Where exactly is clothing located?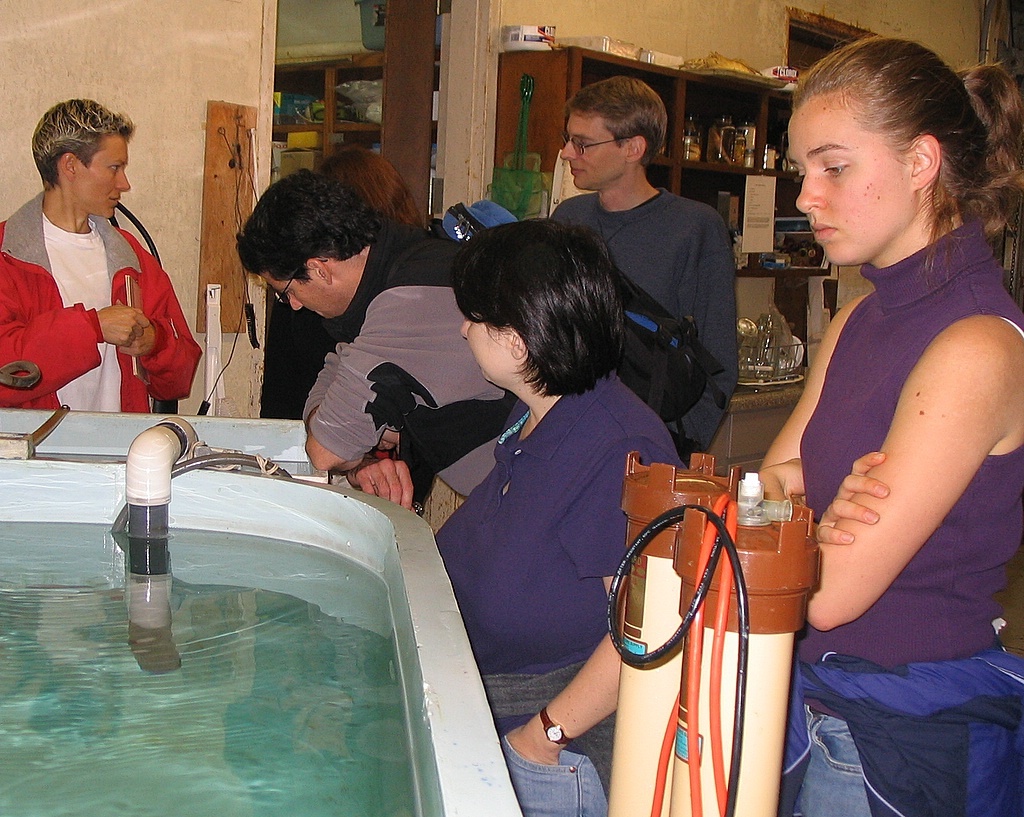
Its bounding box is 551:185:737:448.
